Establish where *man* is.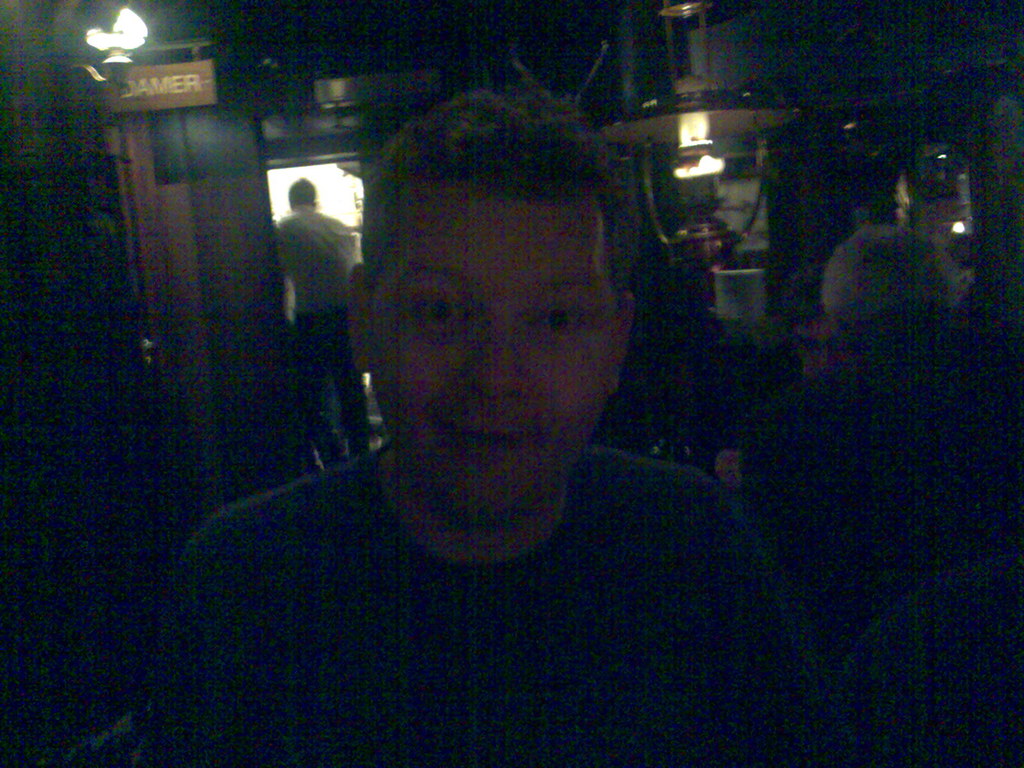
Established at crop(276, 176, 371, 463).
